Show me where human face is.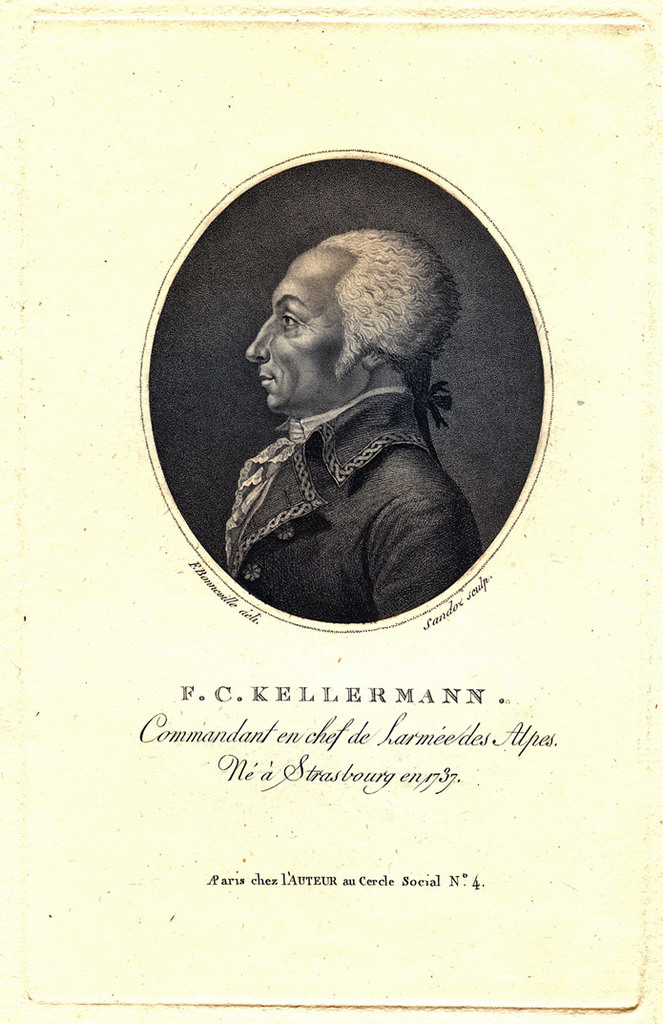
human face is at locate(246, 241, 342, 405).
